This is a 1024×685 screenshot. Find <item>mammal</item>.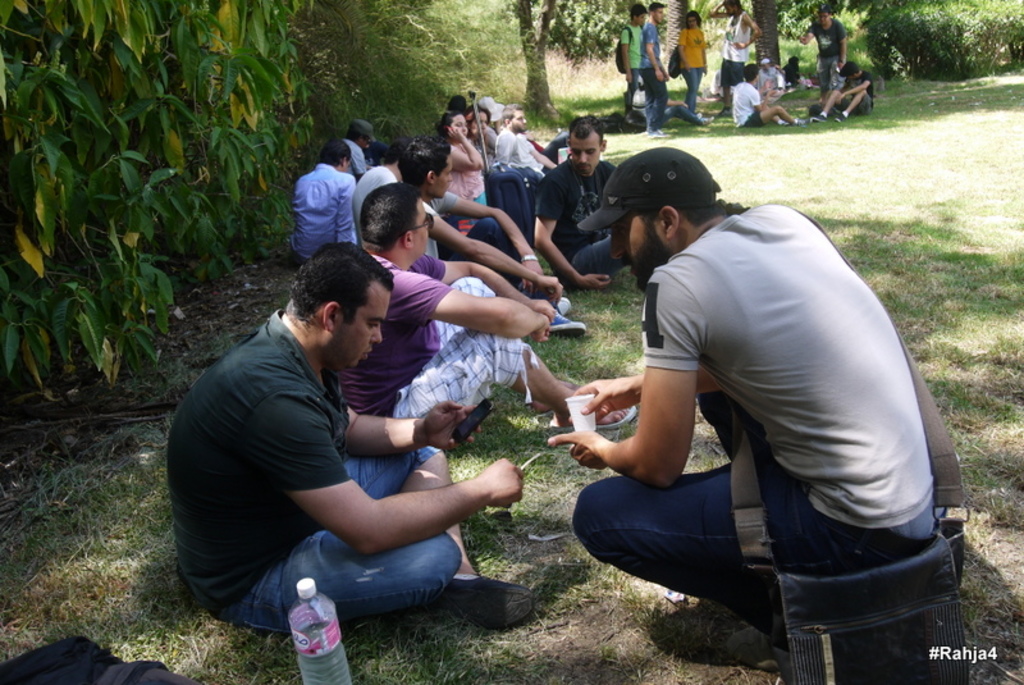
Bounding box: x1=634 y1=0 x2=675 y2=142.
